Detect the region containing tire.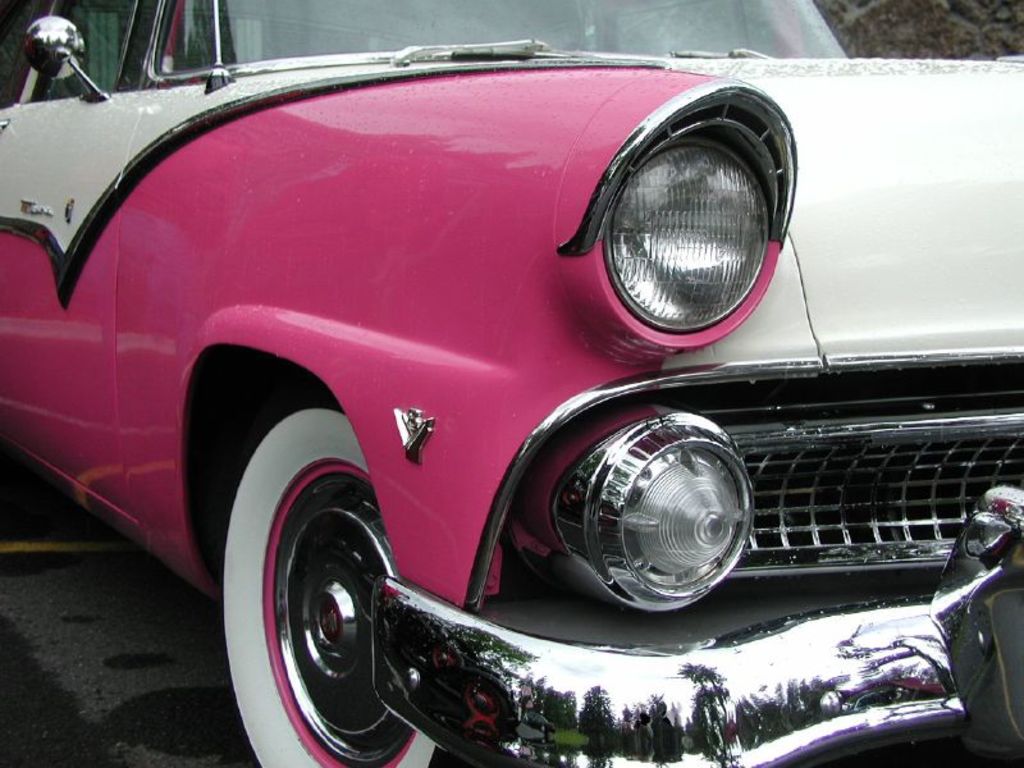
region(212, 415, 430, 767).
